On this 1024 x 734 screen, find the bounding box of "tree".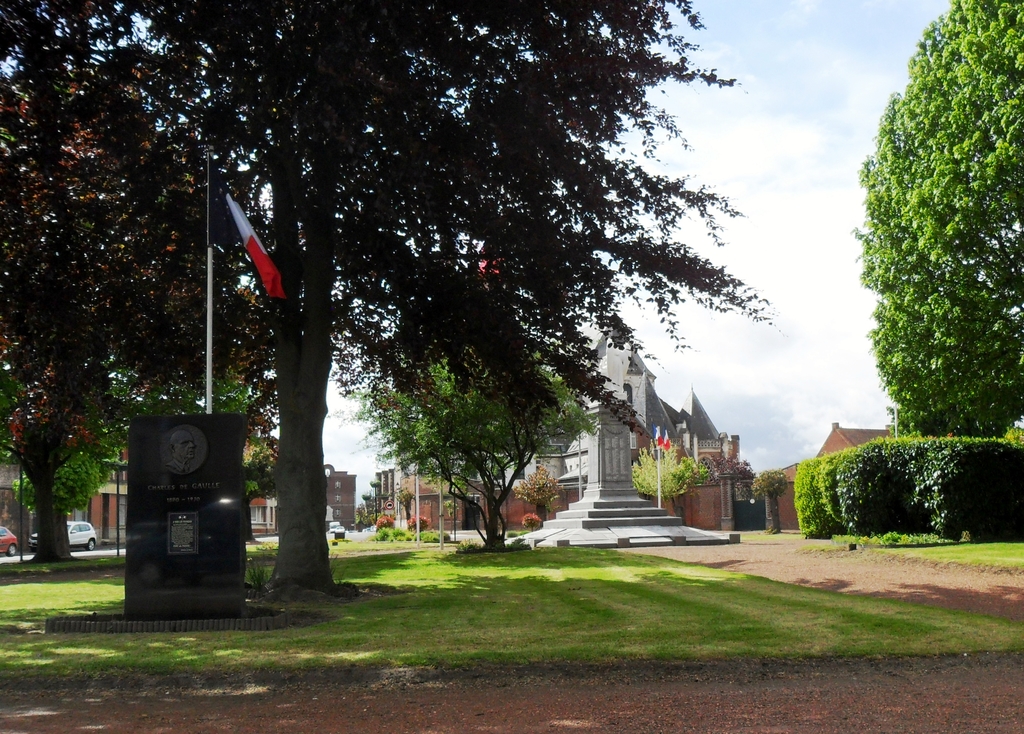
Bounding box: (202,19,788,590).
